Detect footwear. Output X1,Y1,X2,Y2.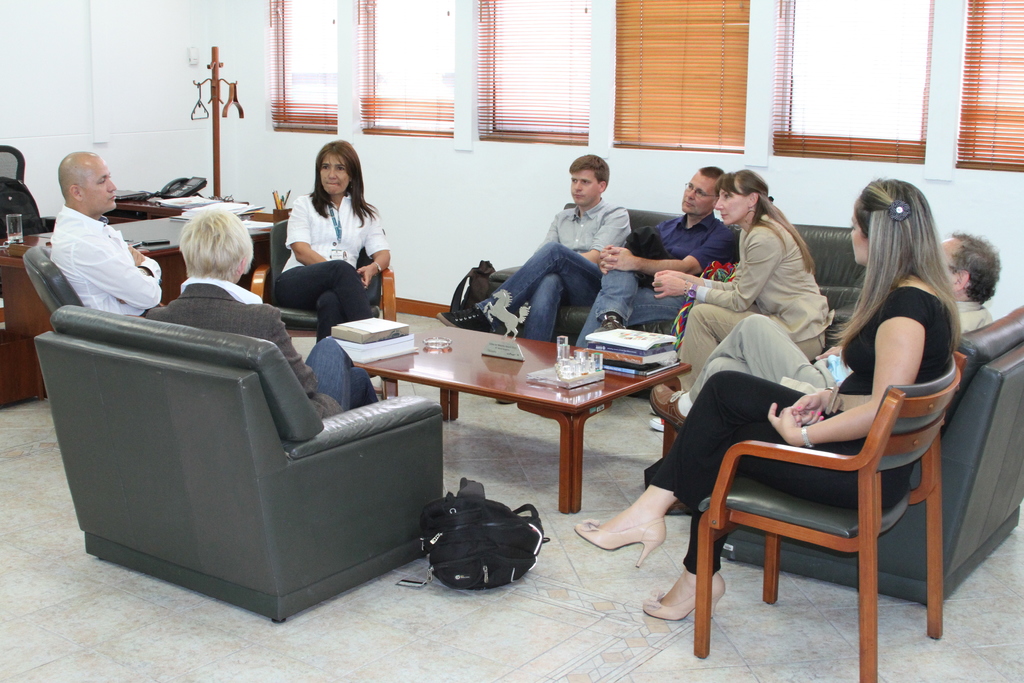
650,383,691,429.
